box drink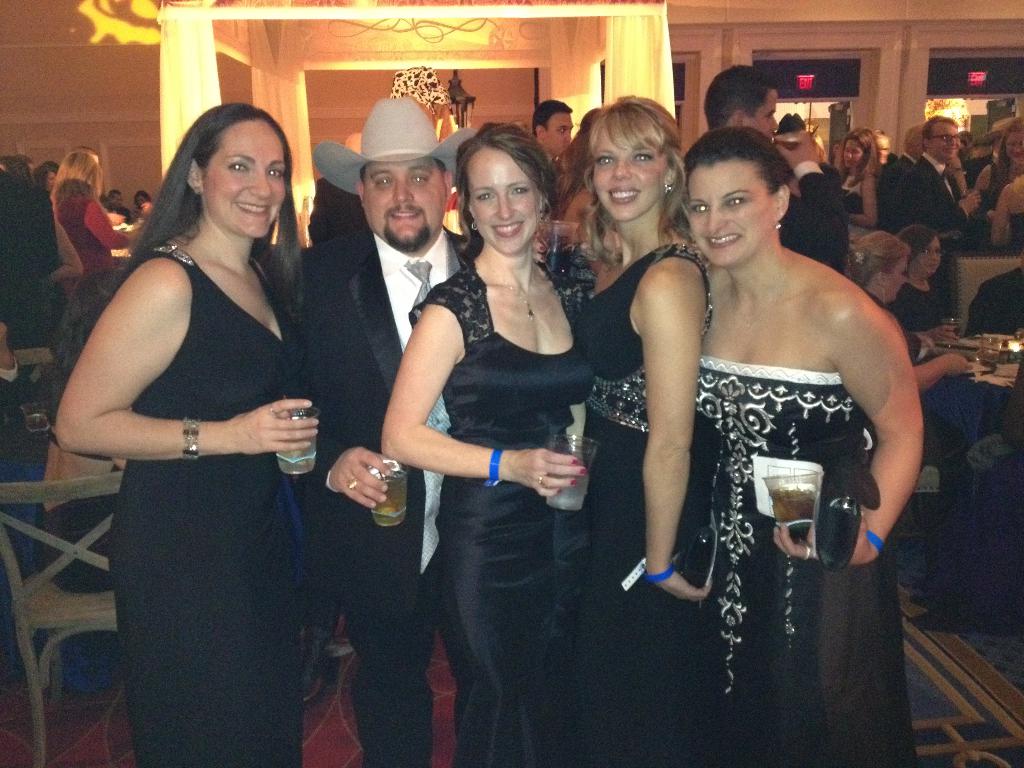
box=[366, 459, 408, 527]
